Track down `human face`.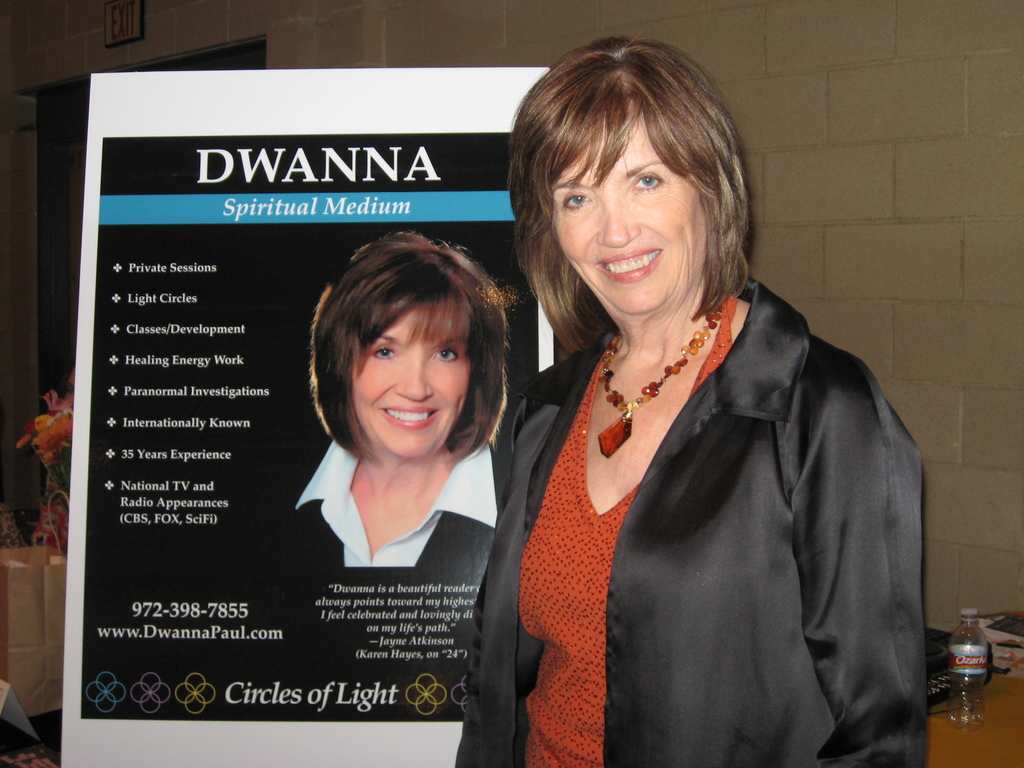
Tracked to <region>350, 300, 472, 455</region>.
